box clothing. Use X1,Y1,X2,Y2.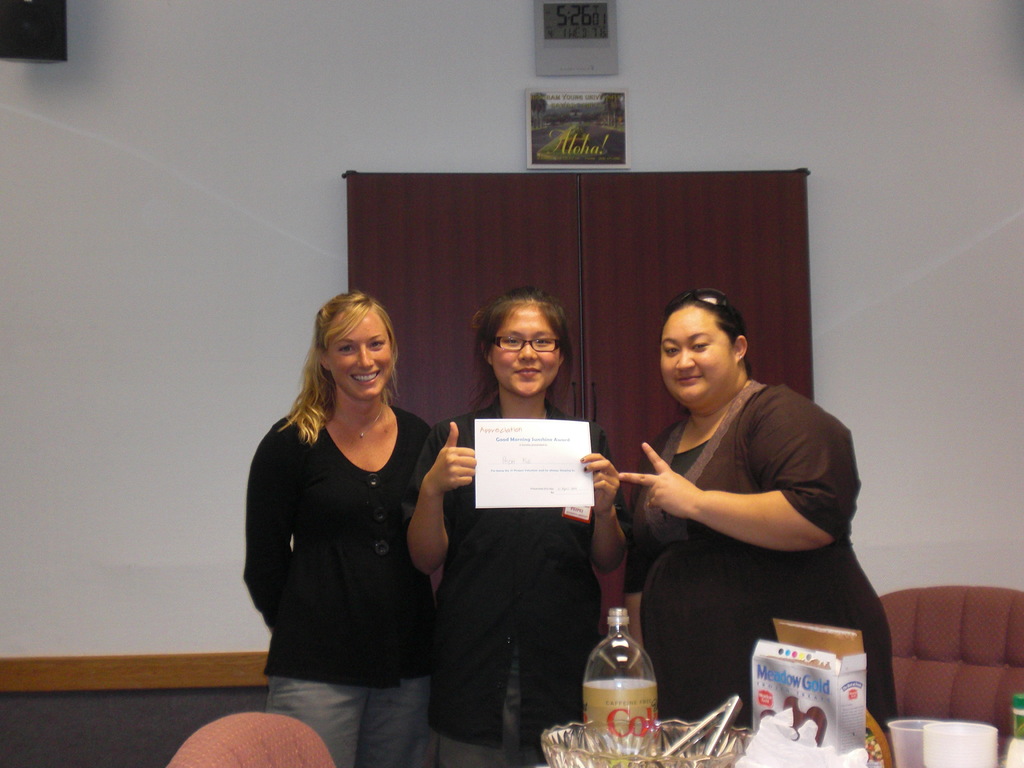
241,413,435,767.
